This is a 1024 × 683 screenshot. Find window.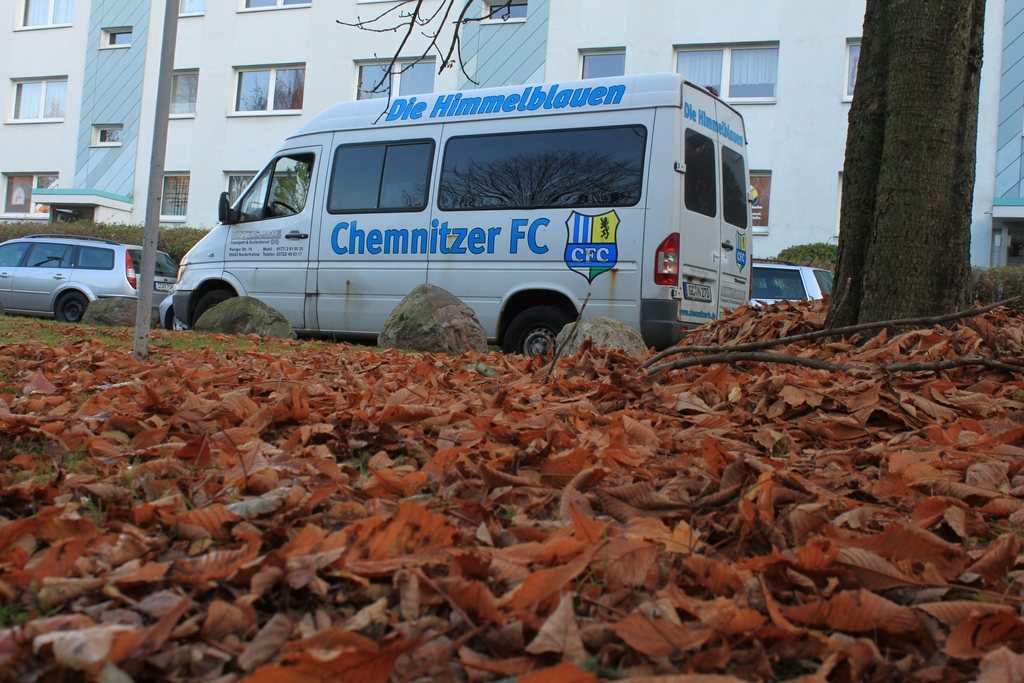
Bounding box: [x1=747, y1=168, x2=774, y2=238].
